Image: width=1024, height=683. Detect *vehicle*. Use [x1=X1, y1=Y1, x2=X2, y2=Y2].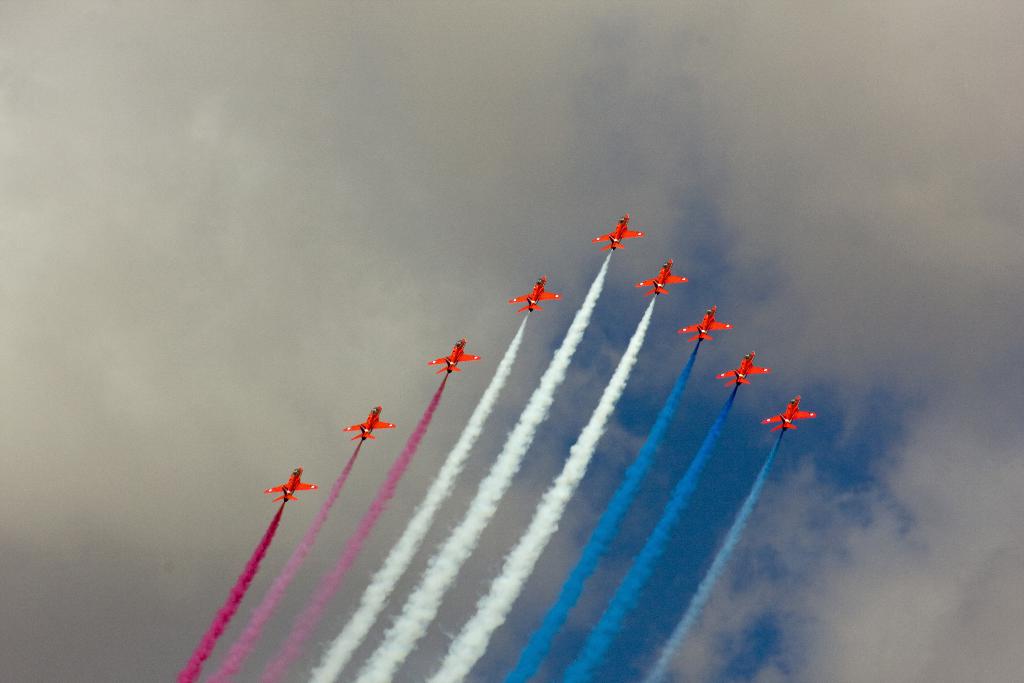
[x1=427, y1=336, x2=481, y2=372].
